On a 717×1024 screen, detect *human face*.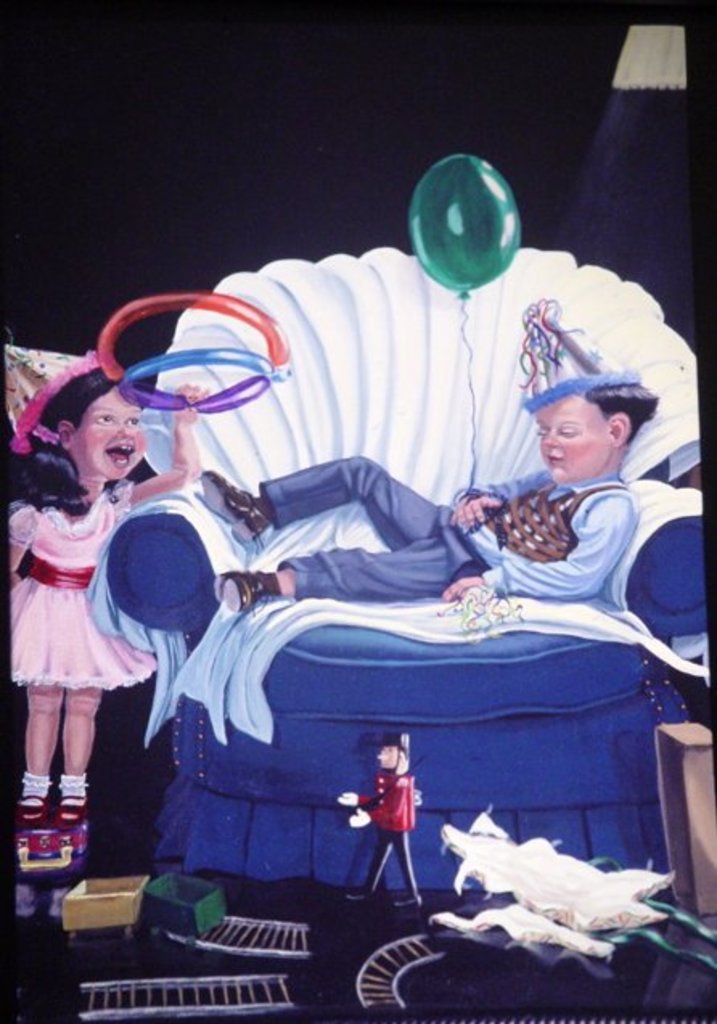
left=76, top=387, right=146, bottom=482.
